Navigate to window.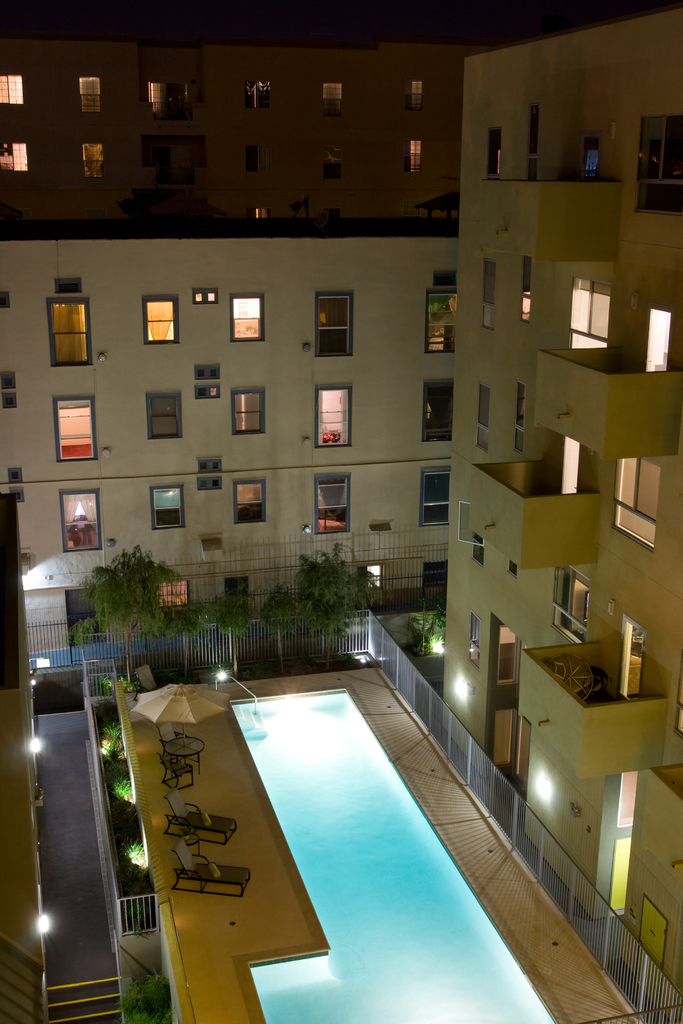
Navigation target: (left=422, top=376, right=456, bottom=449).
